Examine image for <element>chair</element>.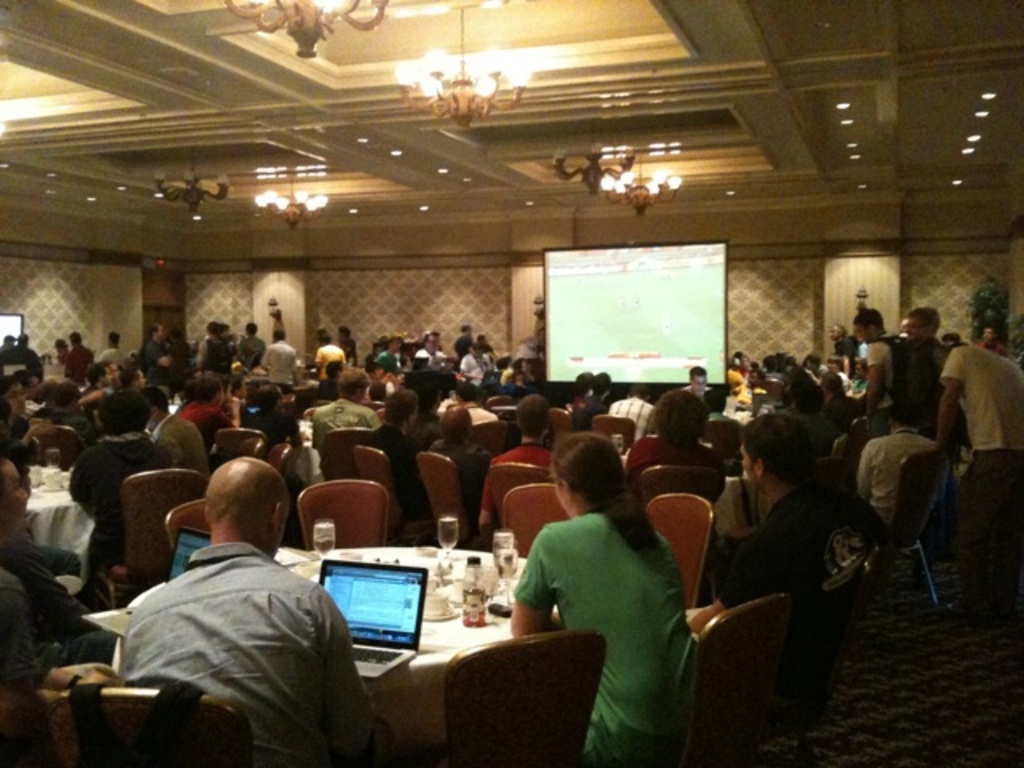
Examination result: [418, 454, 485, 546].
